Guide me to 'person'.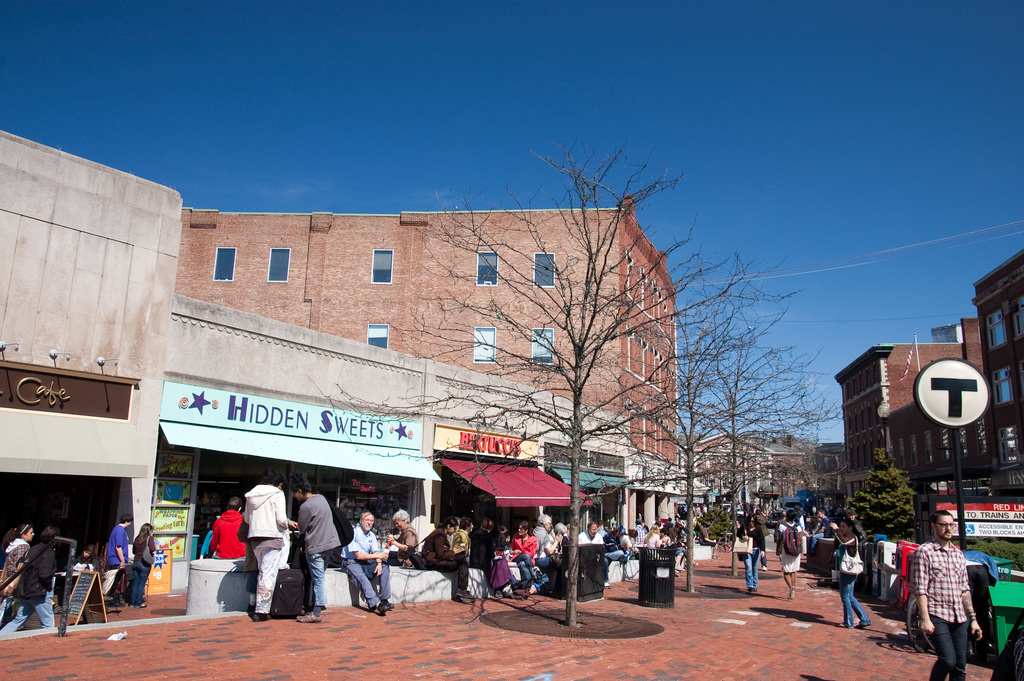
Guidance: (348, 510, 396, 614).
